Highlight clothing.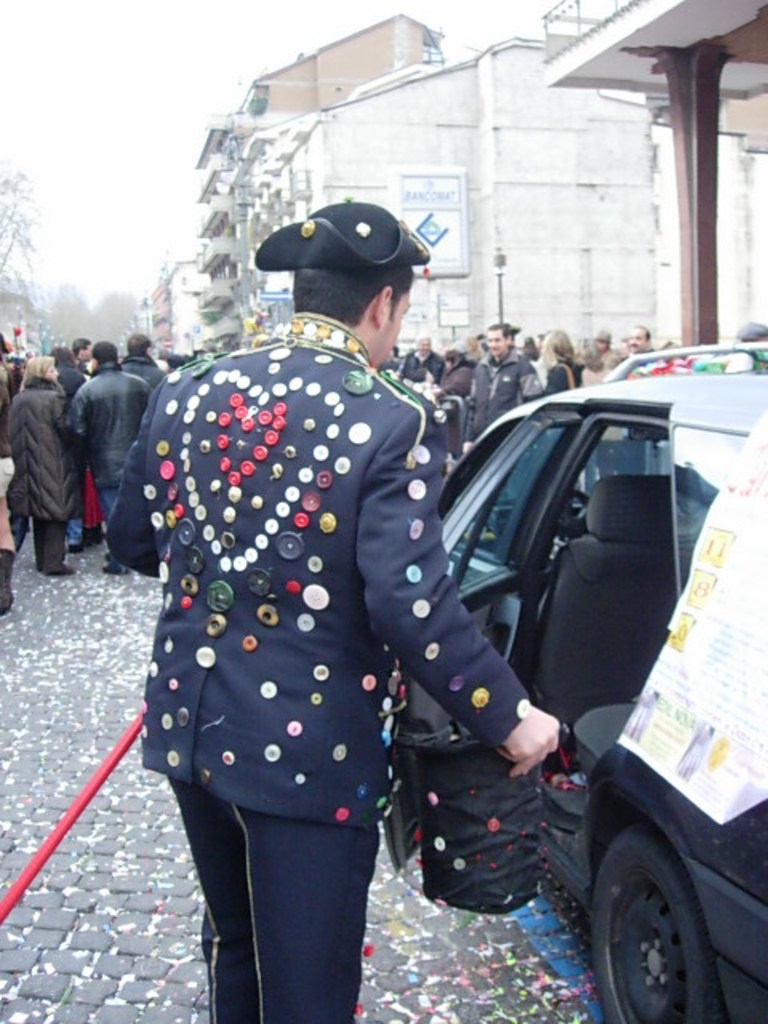
Highlighted region: 462:341:542:467.
